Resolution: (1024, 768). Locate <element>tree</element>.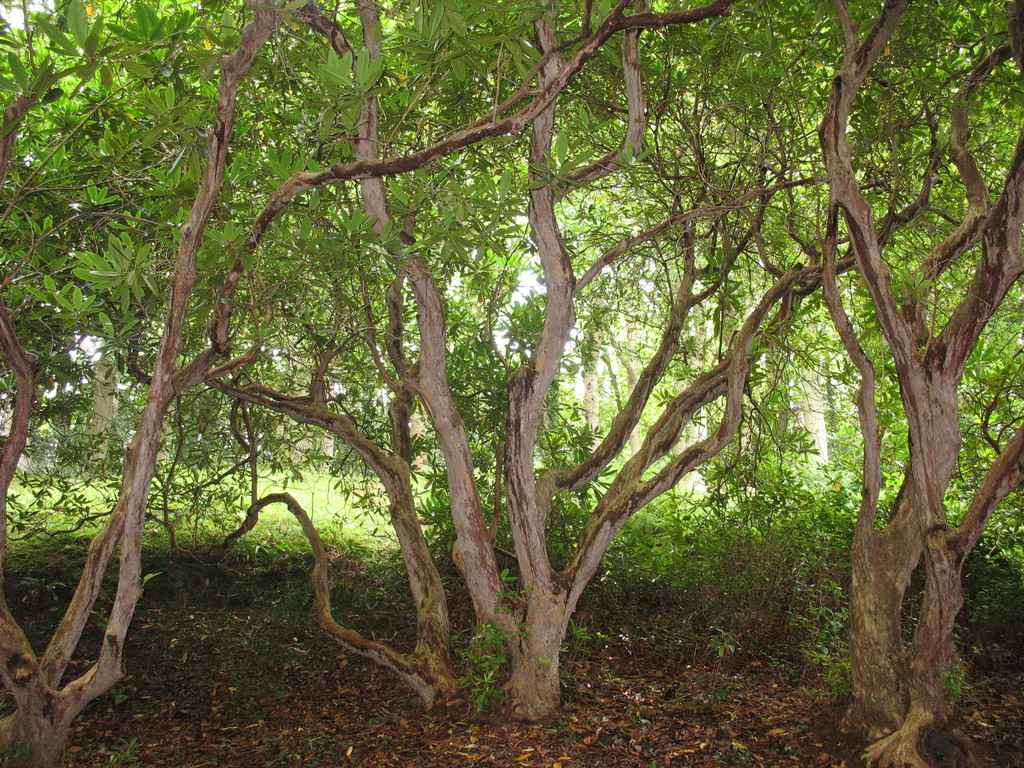
[12,0,372,767].
